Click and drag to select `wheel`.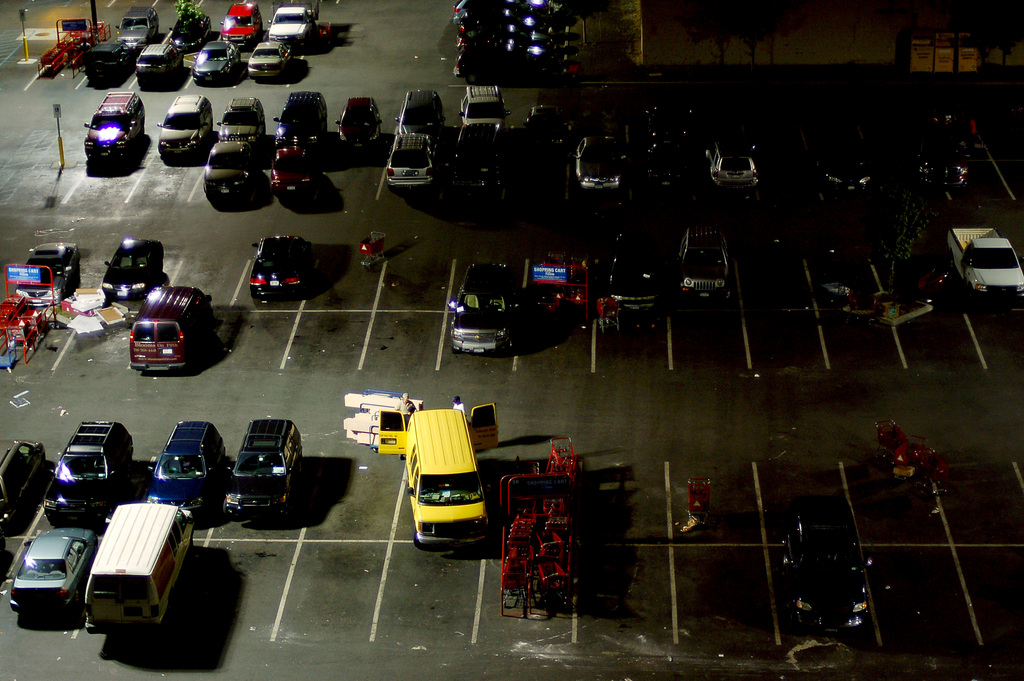
Selection: <box>414,529,426,552</box>.
